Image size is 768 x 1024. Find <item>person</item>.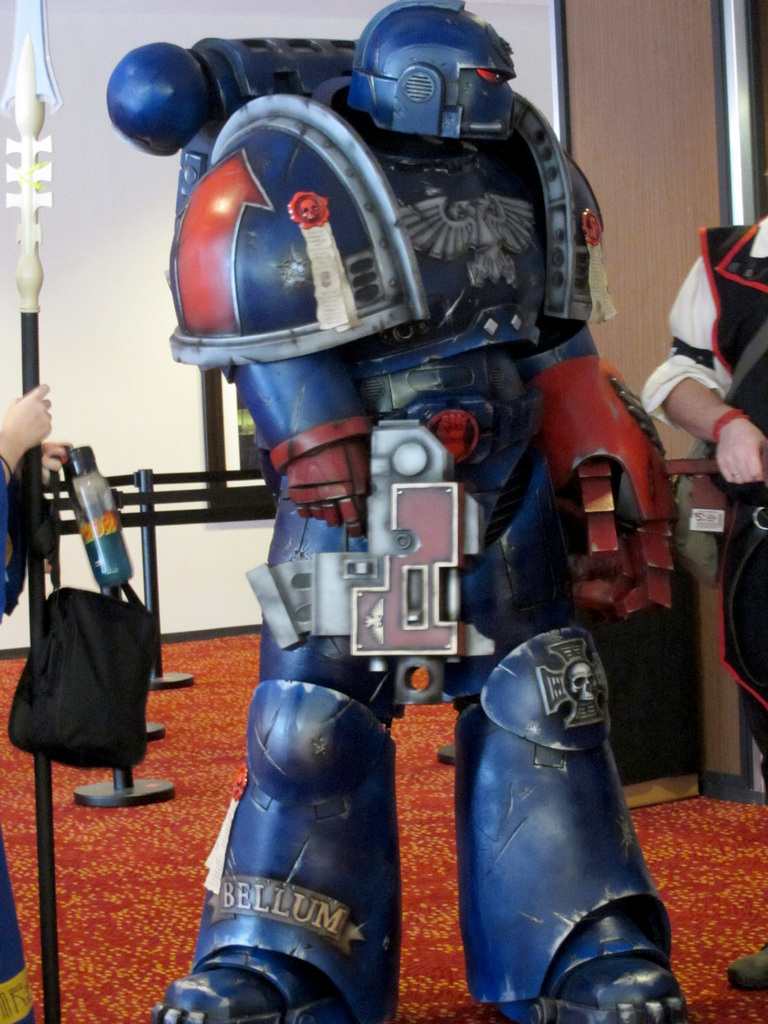
97 0 680 1023.
